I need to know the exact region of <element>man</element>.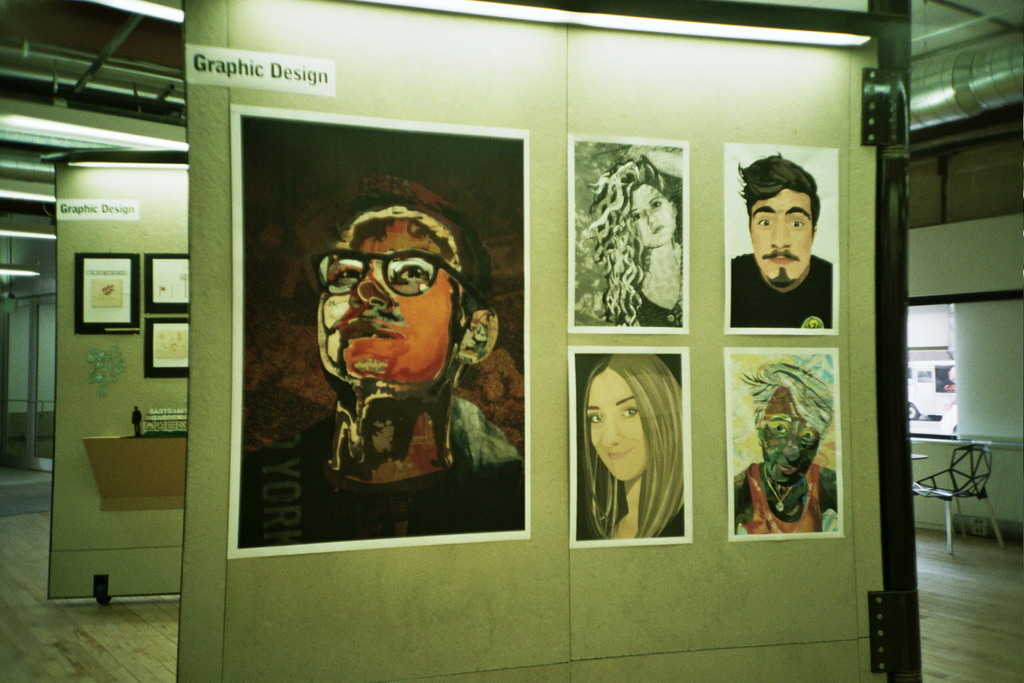
Region: locate(242, 177, 525, 545).
